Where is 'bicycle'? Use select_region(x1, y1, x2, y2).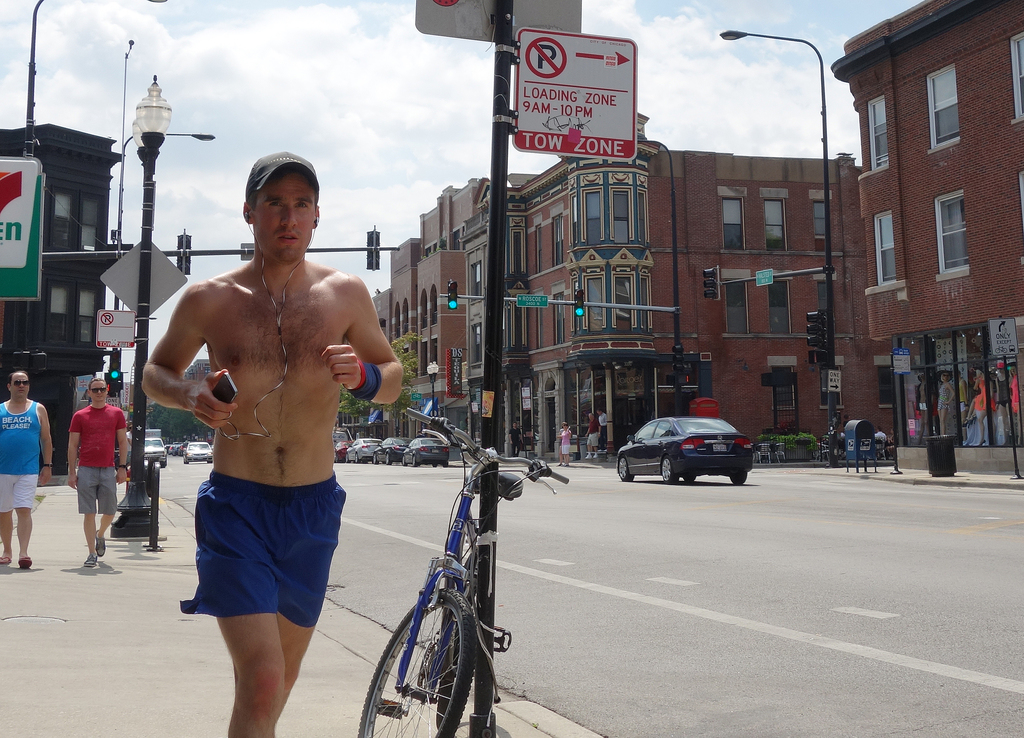
select_region(350, 441, 522, 734).
